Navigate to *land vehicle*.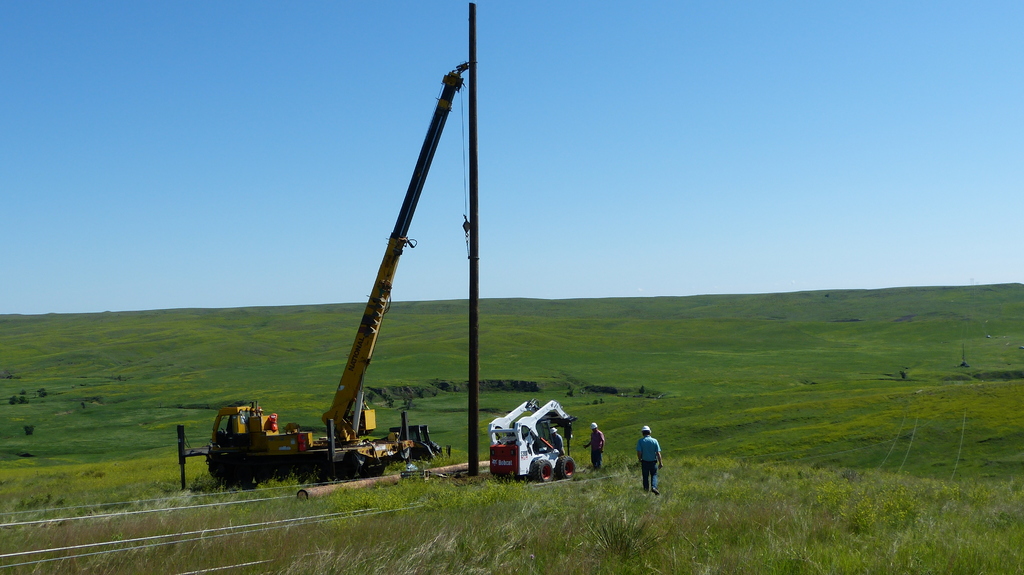
Navigation target: 206/63/468/484.
